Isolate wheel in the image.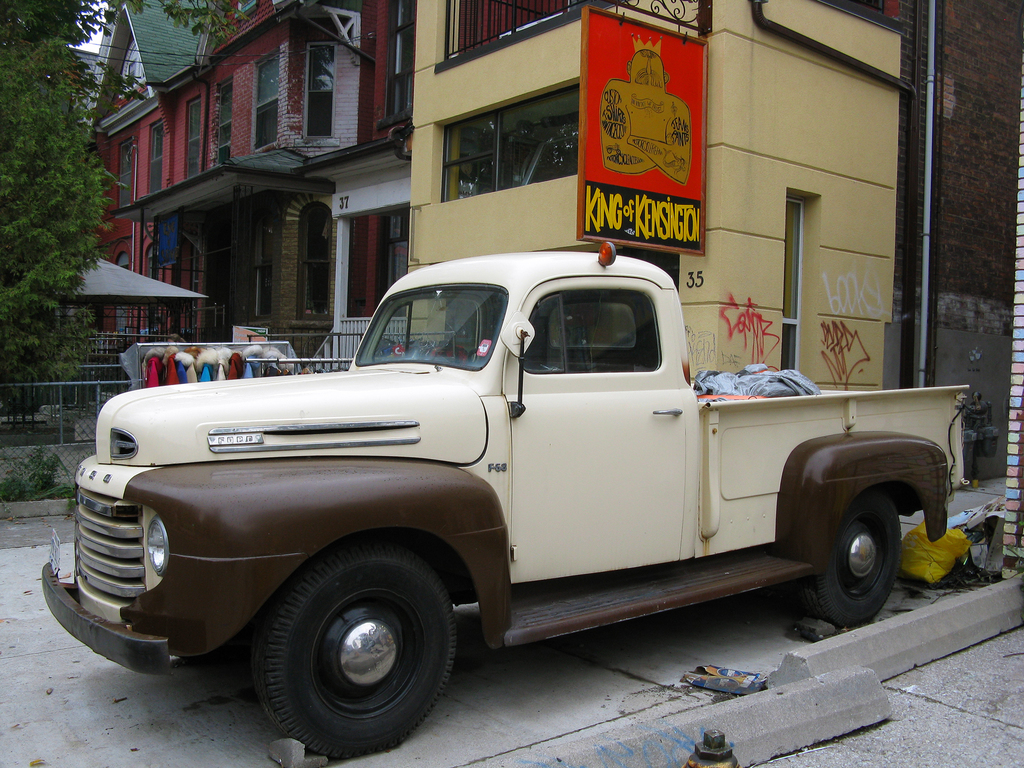
Isolated region: BBox(230, 556, 466, 736).
